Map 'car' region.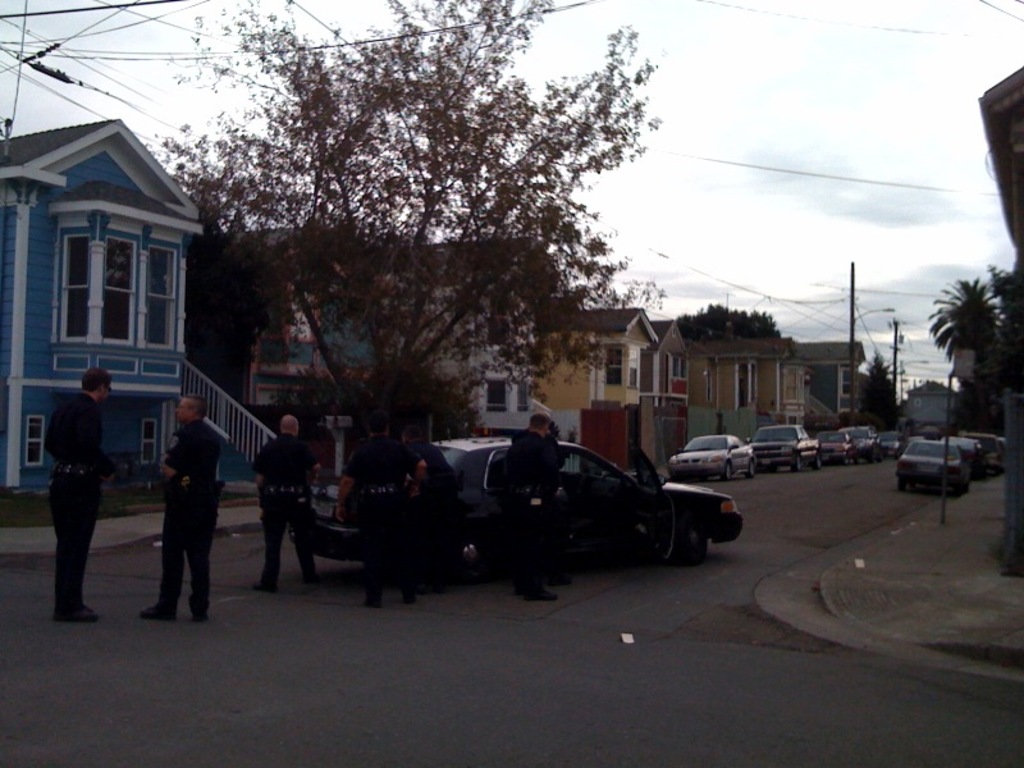
Mapped to <bbox>846, 424, 881, 458</bbox>.
